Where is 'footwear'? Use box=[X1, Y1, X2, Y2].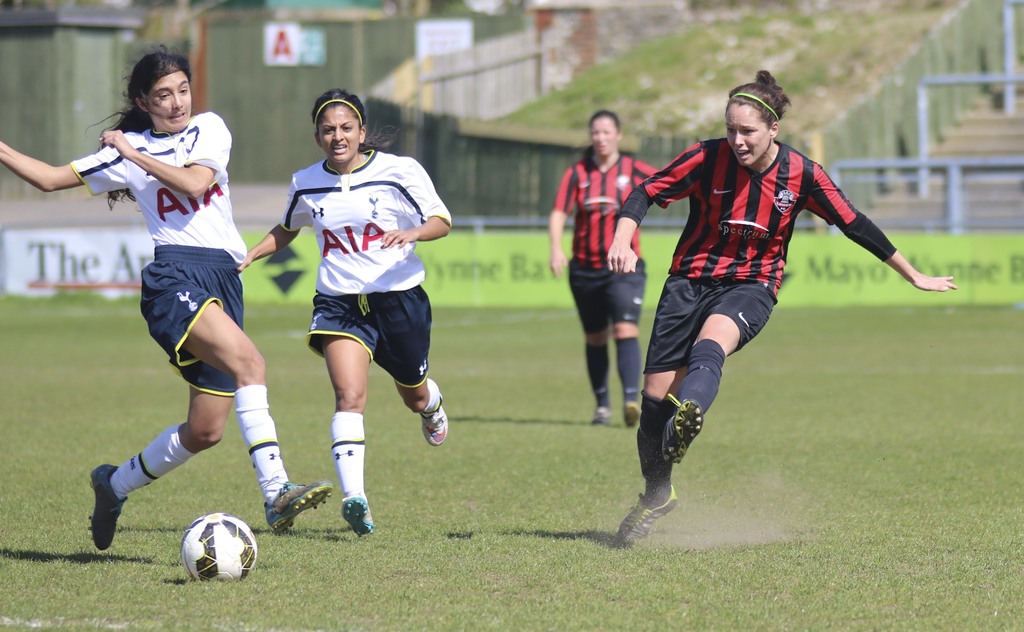
box=[614, 478, 675, 546].
